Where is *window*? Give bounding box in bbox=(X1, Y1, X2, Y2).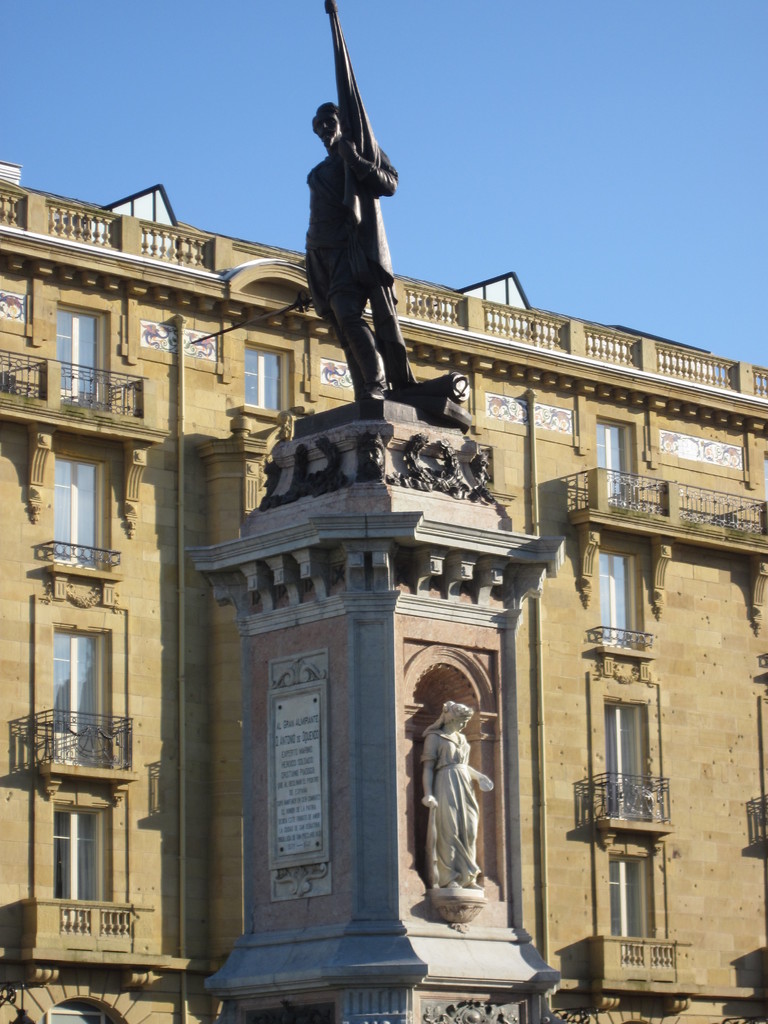
bbox=(31, 617, 99, 737).
